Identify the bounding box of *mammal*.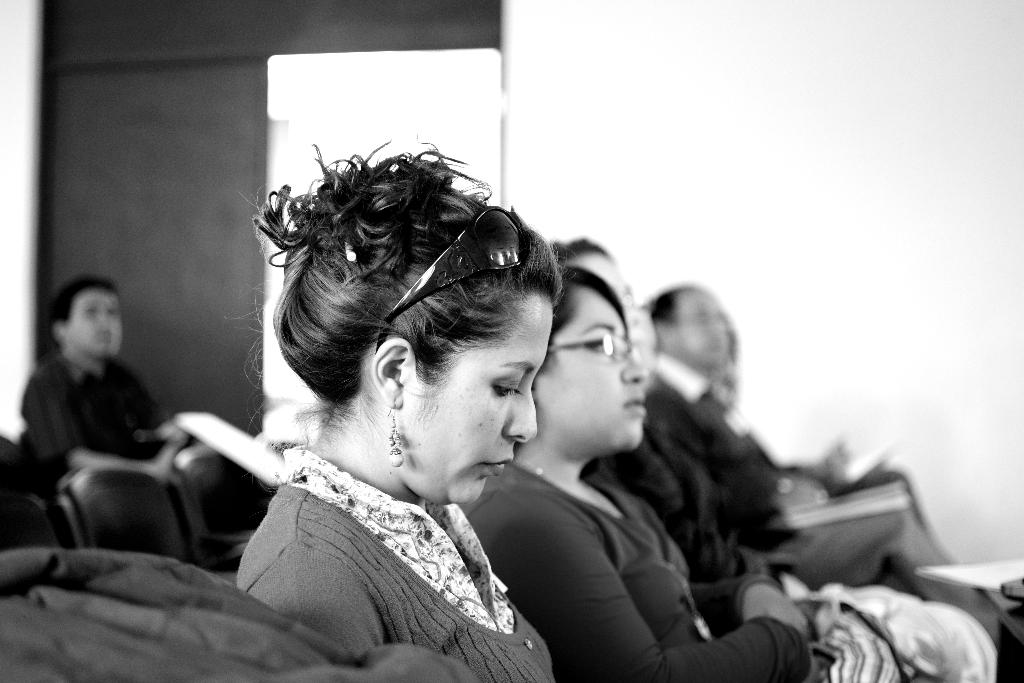
[left=551, top=233, right=993, bottom=682].
